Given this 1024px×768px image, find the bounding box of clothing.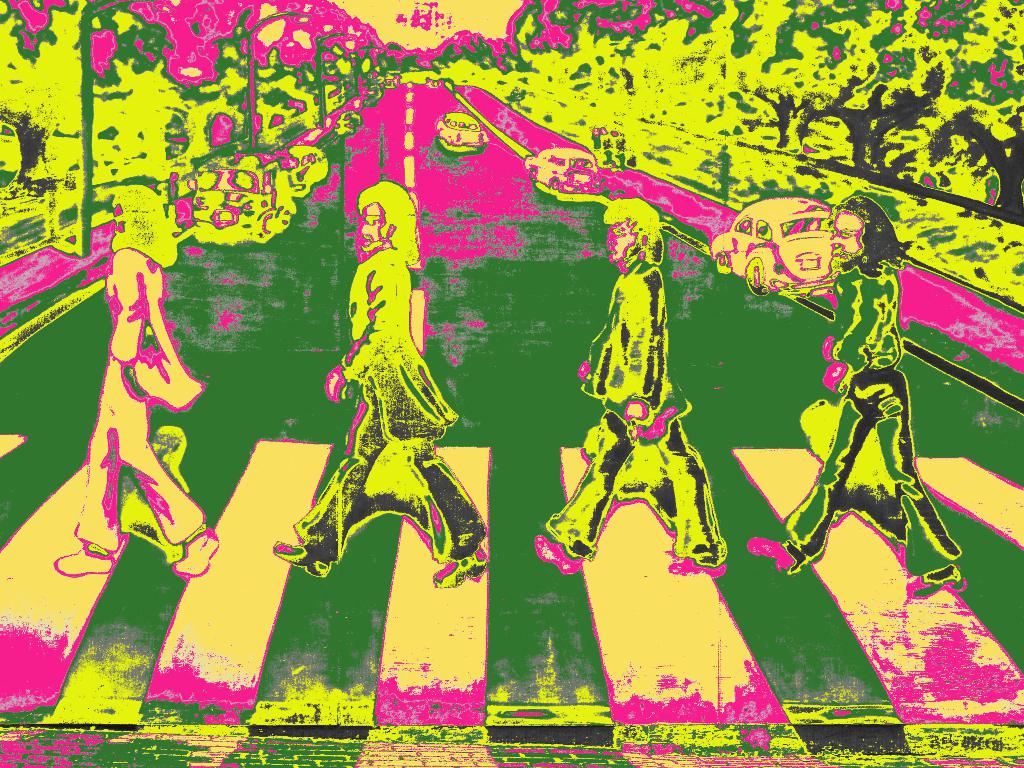
(577, 225, 703, 570).
